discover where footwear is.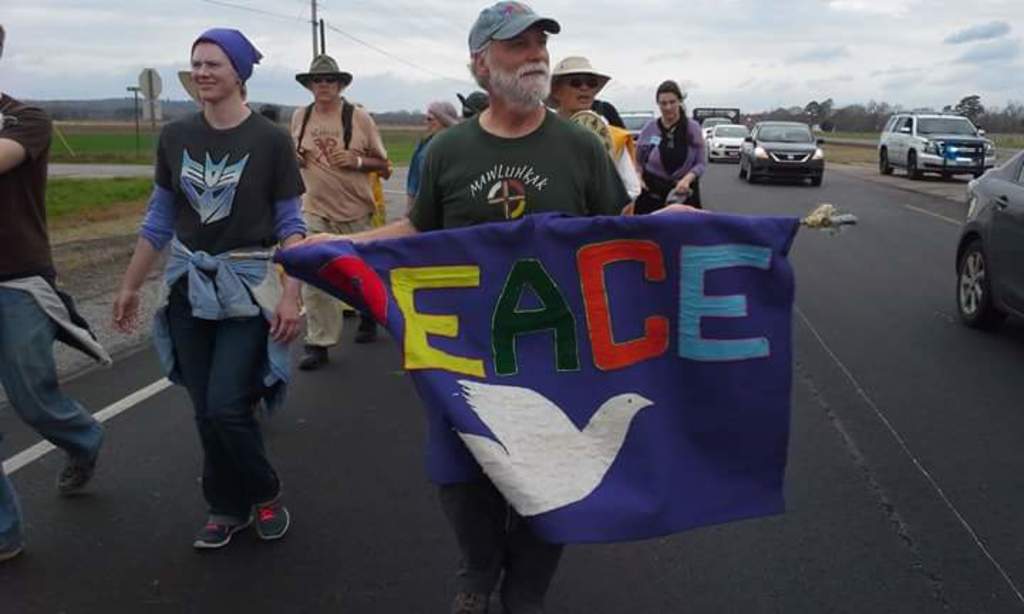
Discovered at 354:308:377:338.
